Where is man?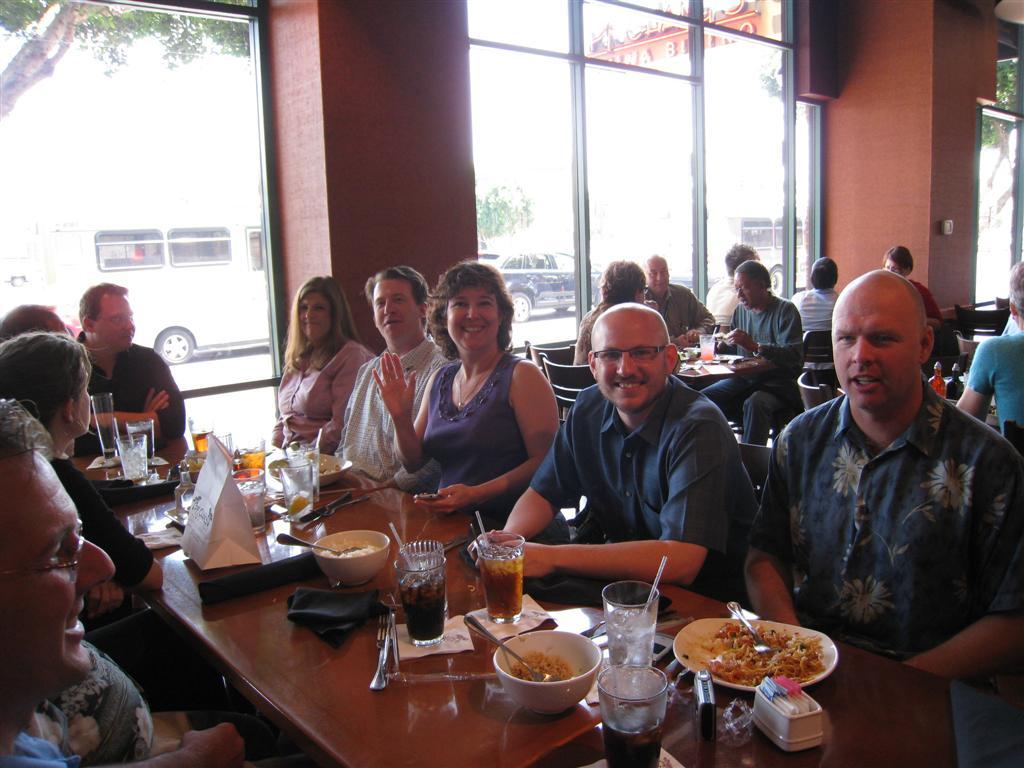
702/260/797/446.
